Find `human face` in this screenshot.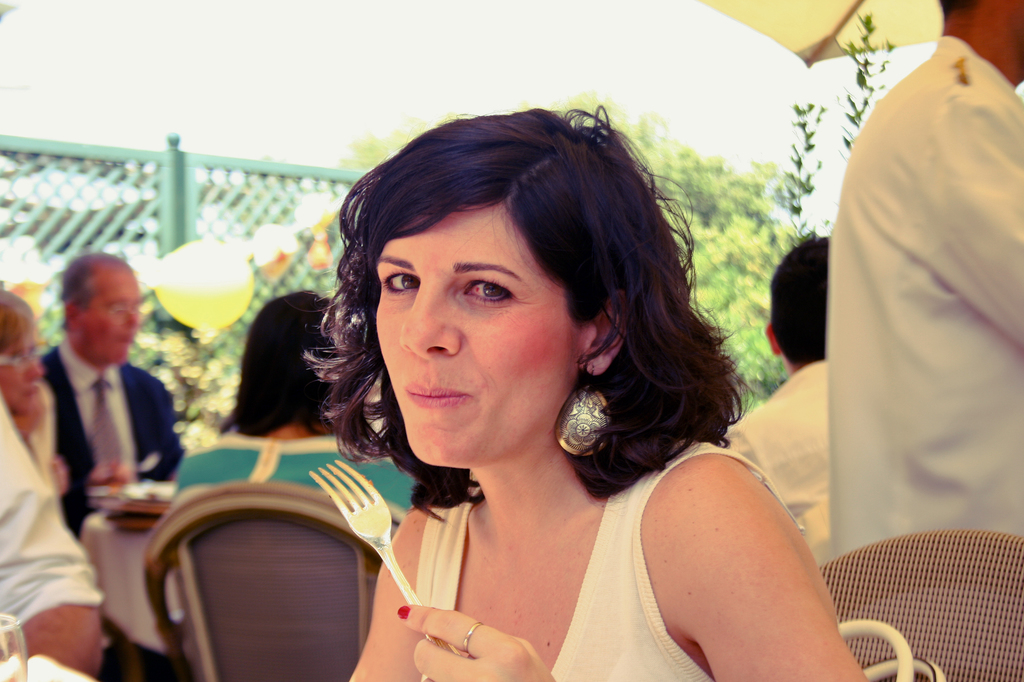
The bounding box for `human face` is BBox(374, 205, 579, 468).
